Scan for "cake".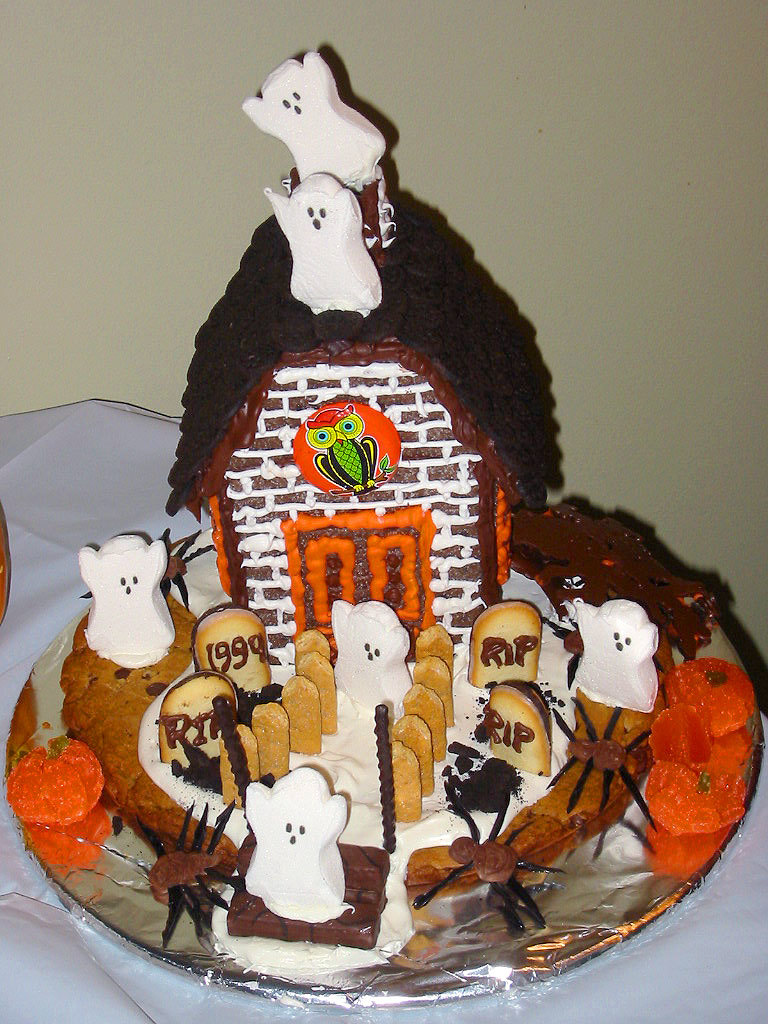
Scan result: <box>64,47,727,949</box>.
